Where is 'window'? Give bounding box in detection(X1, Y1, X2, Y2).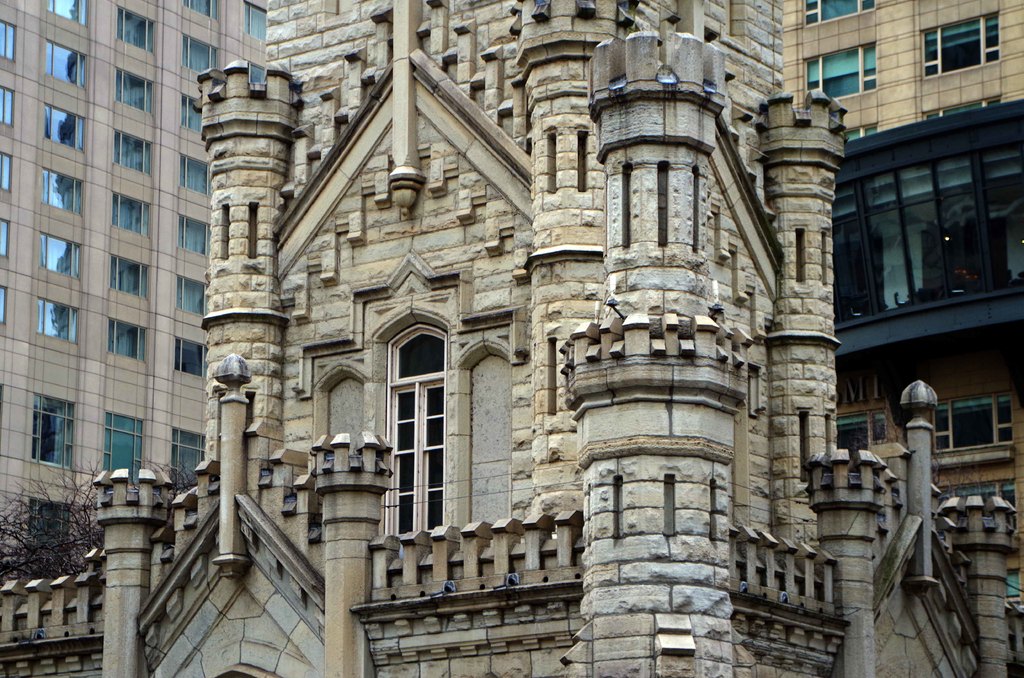
detection(42, 232, 83, 280).
